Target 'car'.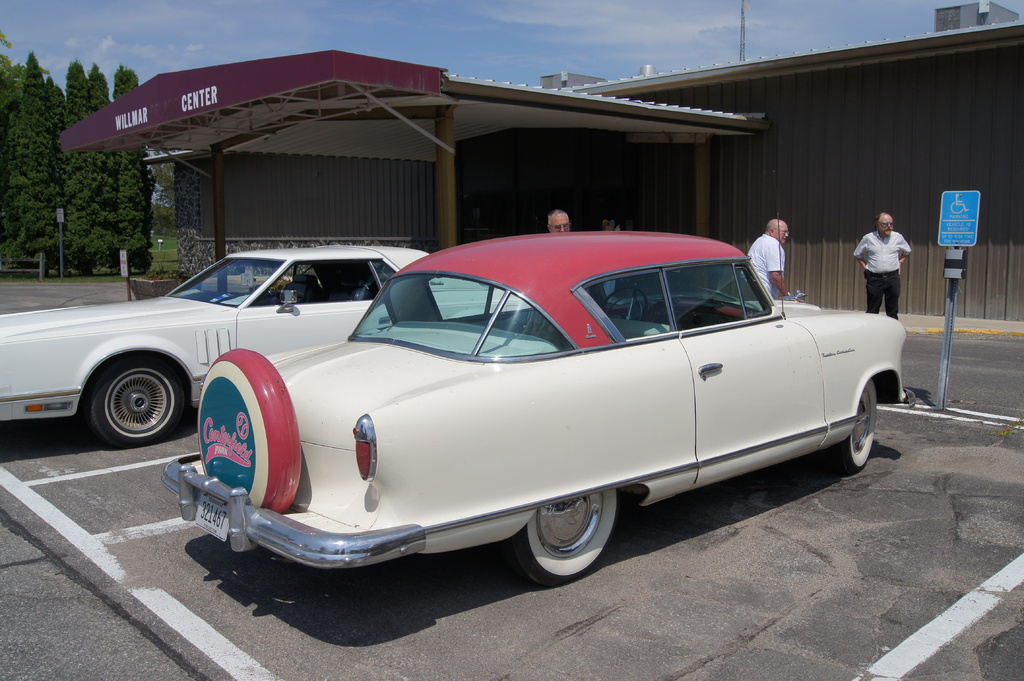
Target region: crop(0, 241, 444, 451).
